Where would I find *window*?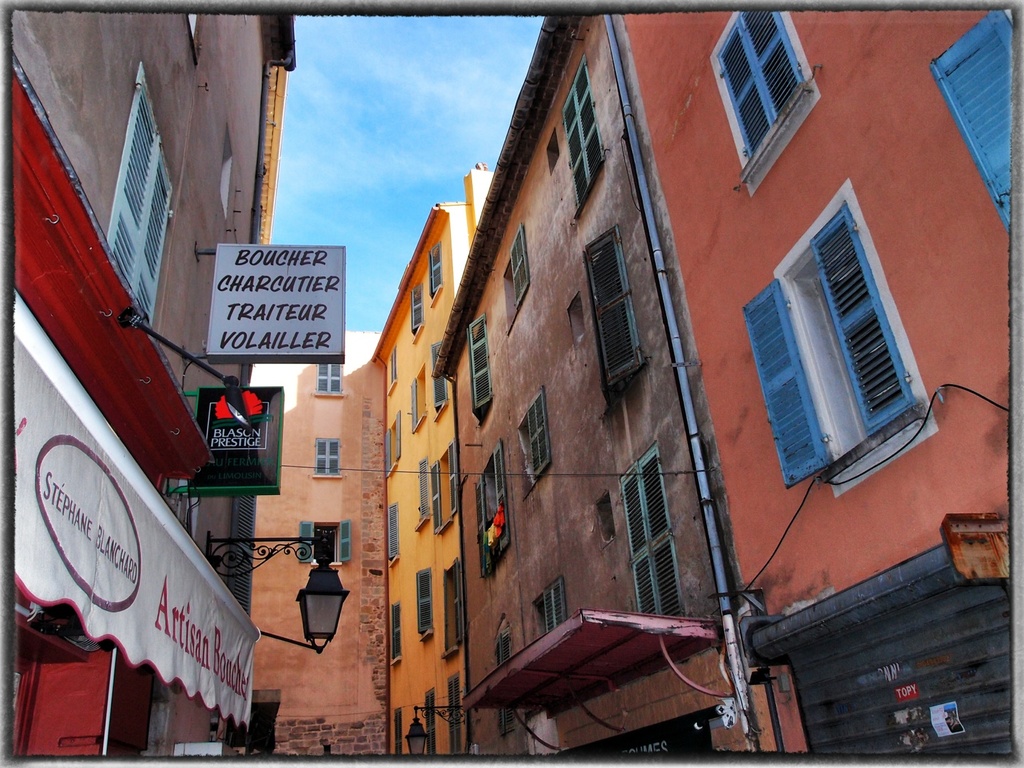
At {"left": 577, "top": 222, "right": 660, "bottom": 401}.
